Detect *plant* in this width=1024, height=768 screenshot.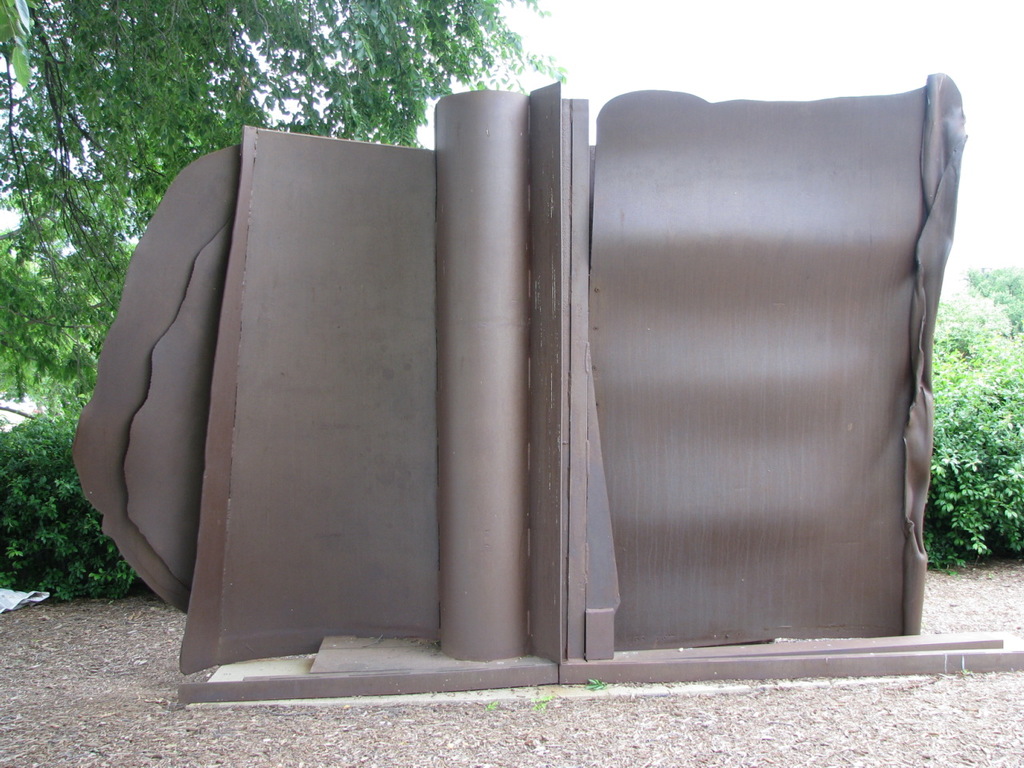
Detection: 0 386 145 602.
